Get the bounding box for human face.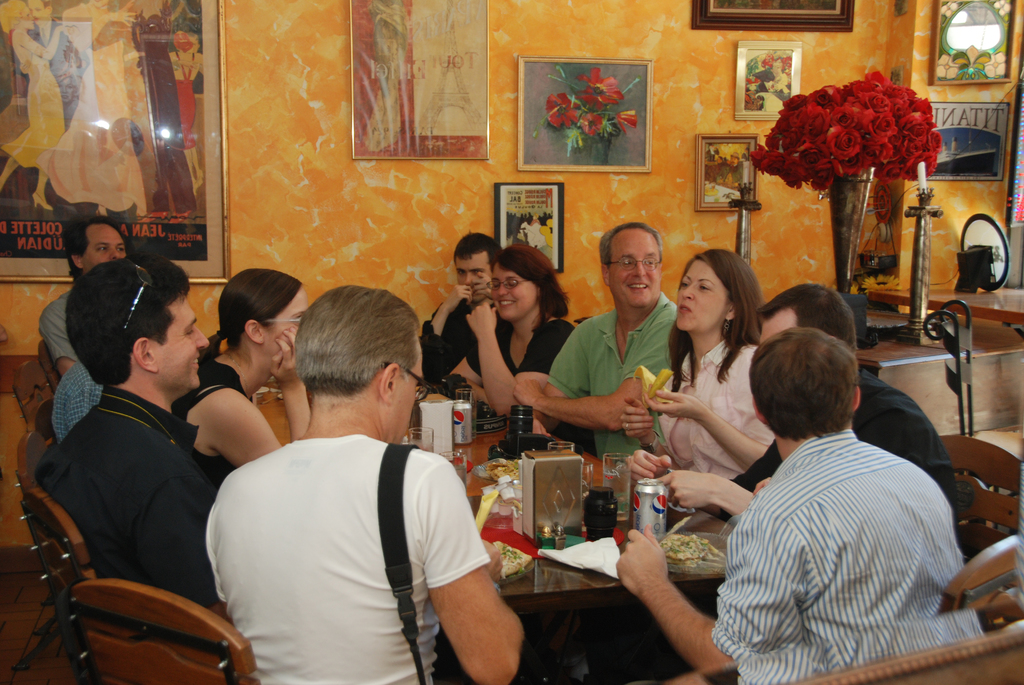
[x1=152, y1=294, x2=208, y2=388].
